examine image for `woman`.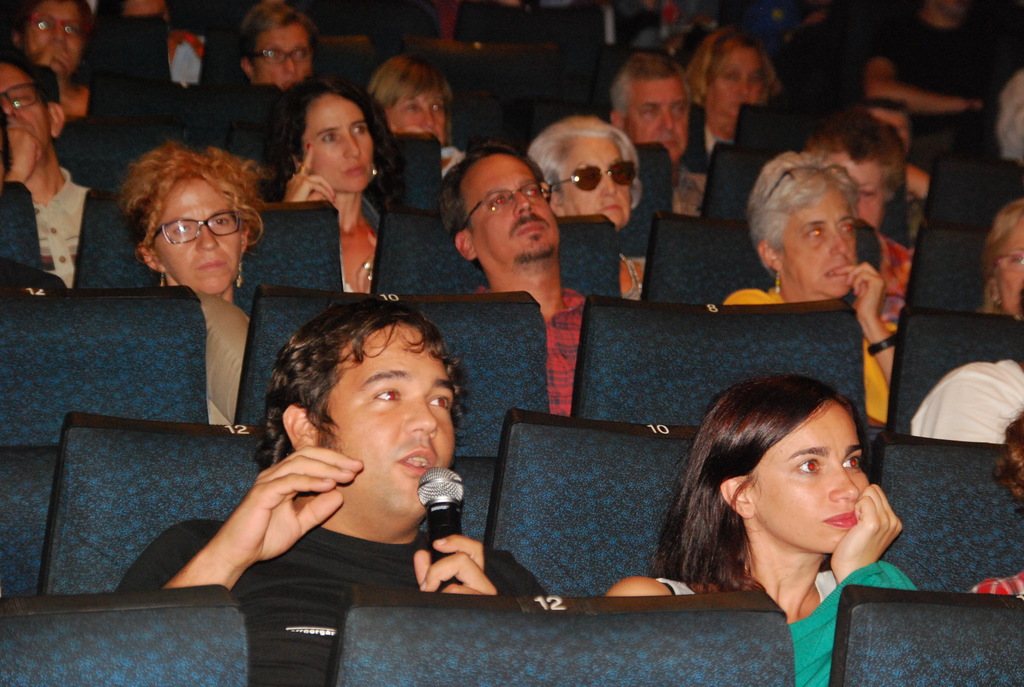
Examination result: Rect(687, 31, 778, 150).
